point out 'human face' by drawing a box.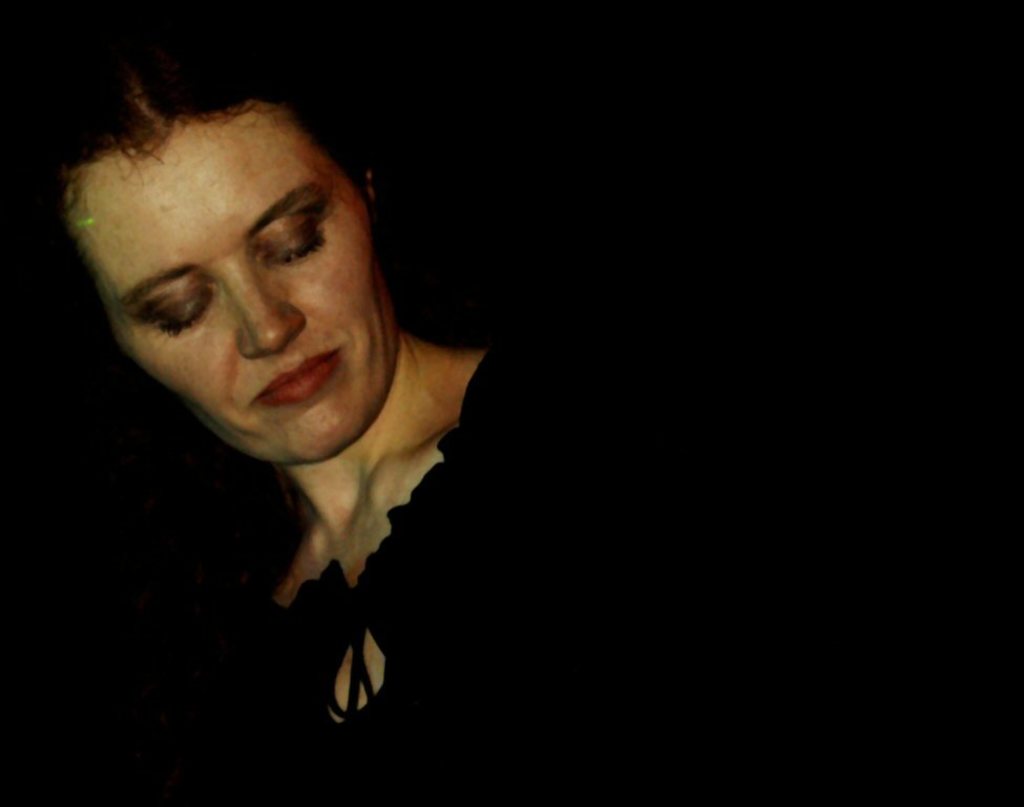
x1=64 y1=101 x2=399 y2=461.
